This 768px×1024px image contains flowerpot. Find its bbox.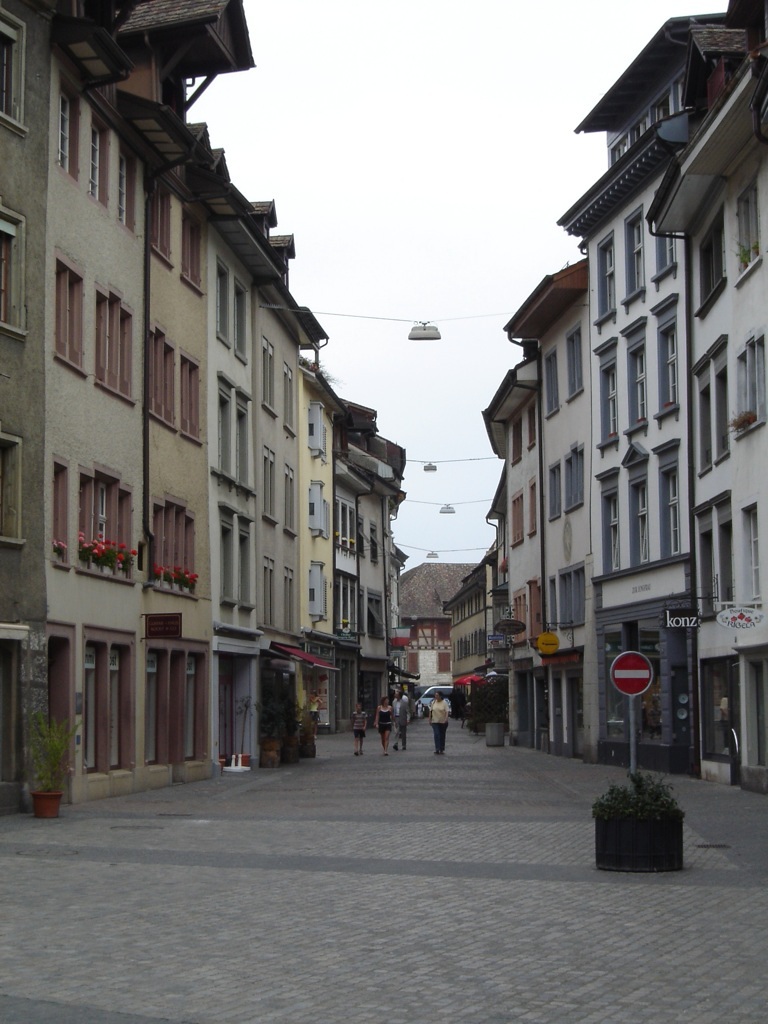
detection(593, 807, 687, 873).
